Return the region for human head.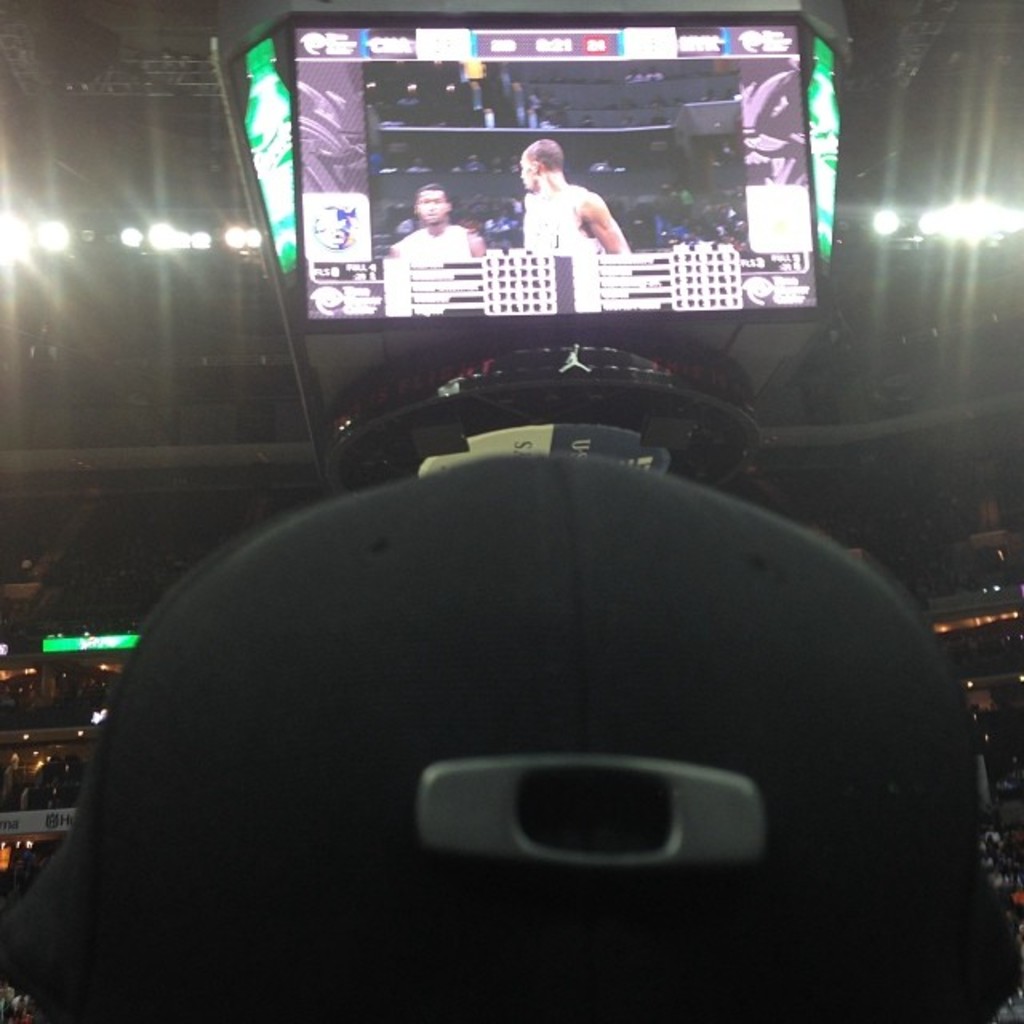
bbox=(413, 182, 453, 222).
